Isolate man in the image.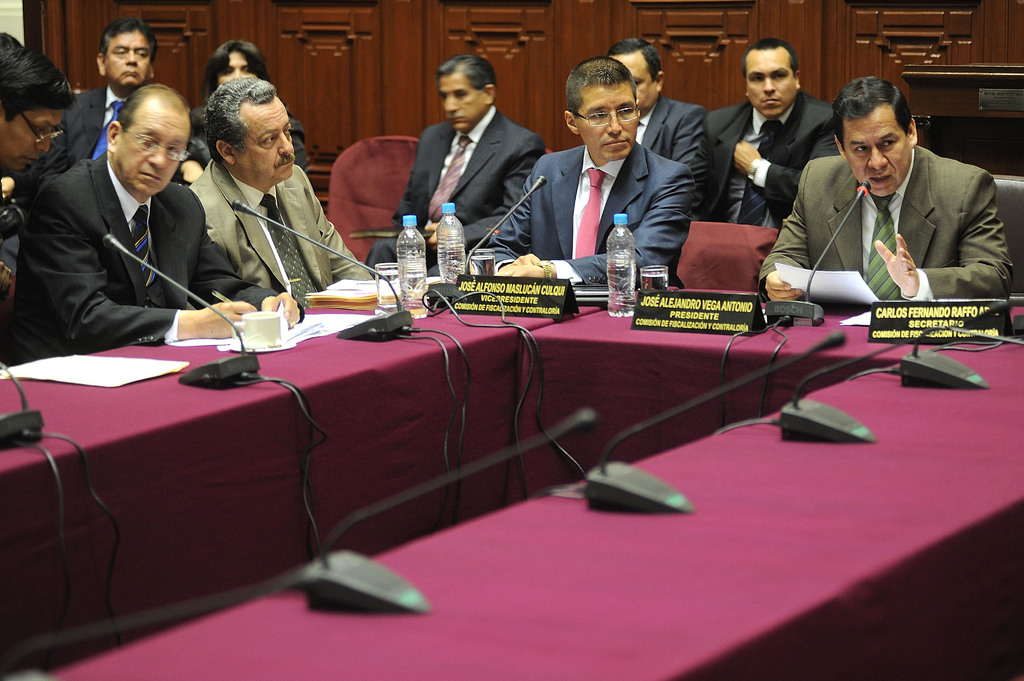
Isolated region: locate(0, 29, 73, 223).
